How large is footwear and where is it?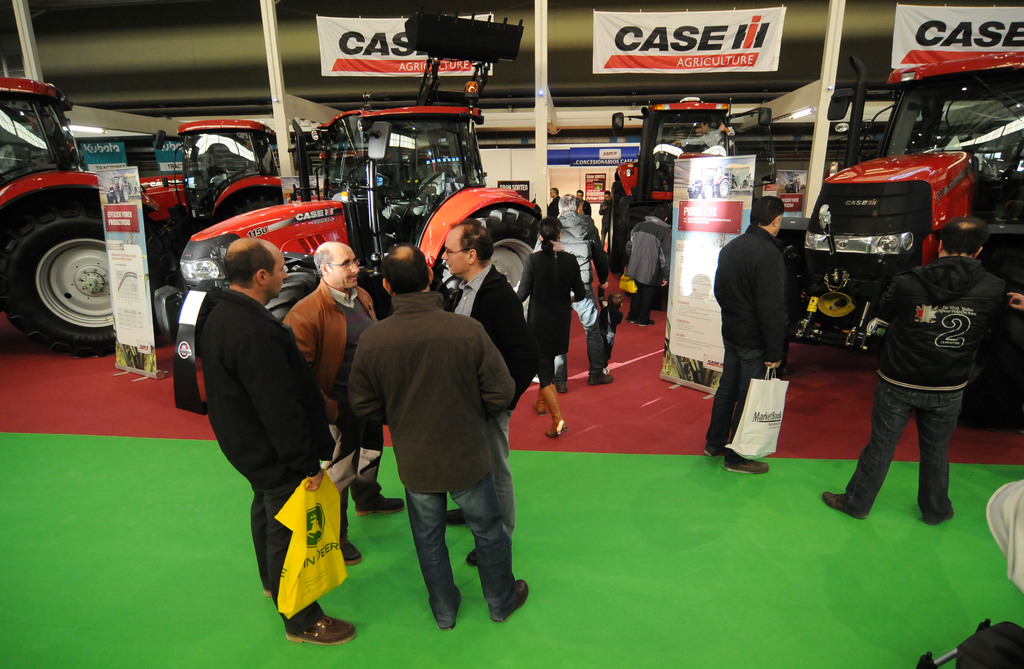
Bounding box: BBox(624, 318, 654, 328).
